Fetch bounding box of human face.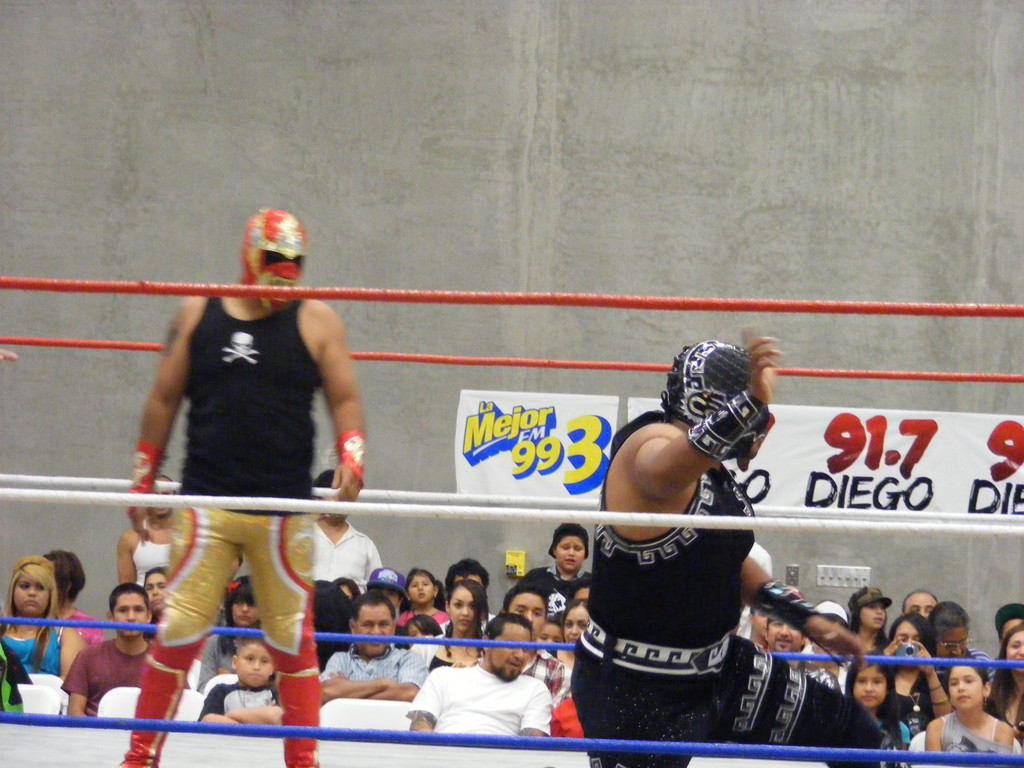
Bbox: bbox=(852, 668, 884, 708).
